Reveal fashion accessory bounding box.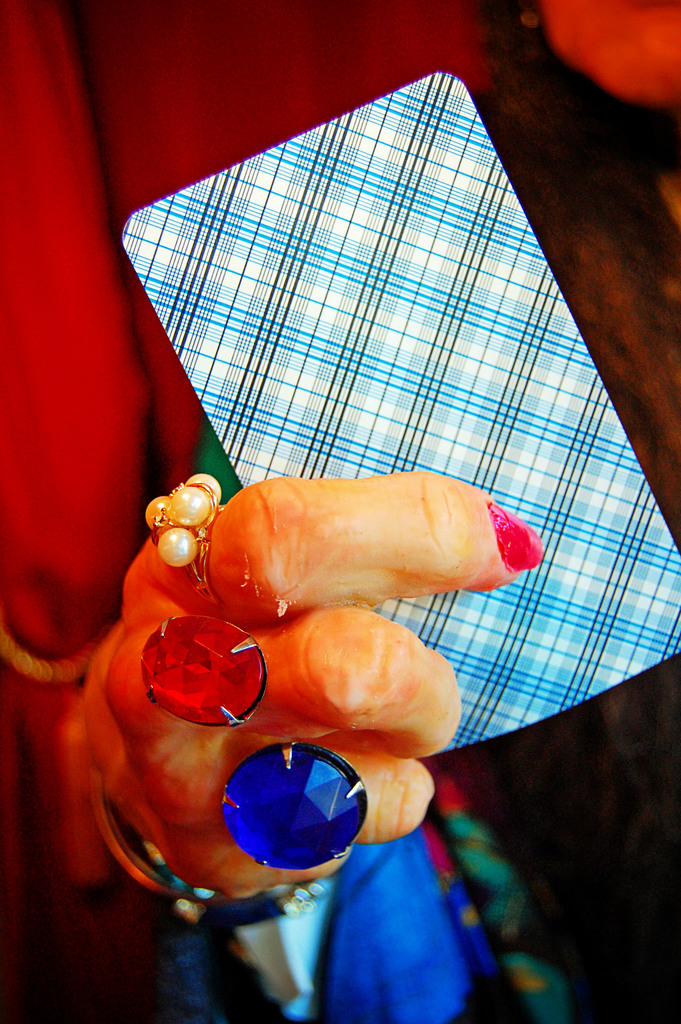
Revealed: (218,741,362,877).
